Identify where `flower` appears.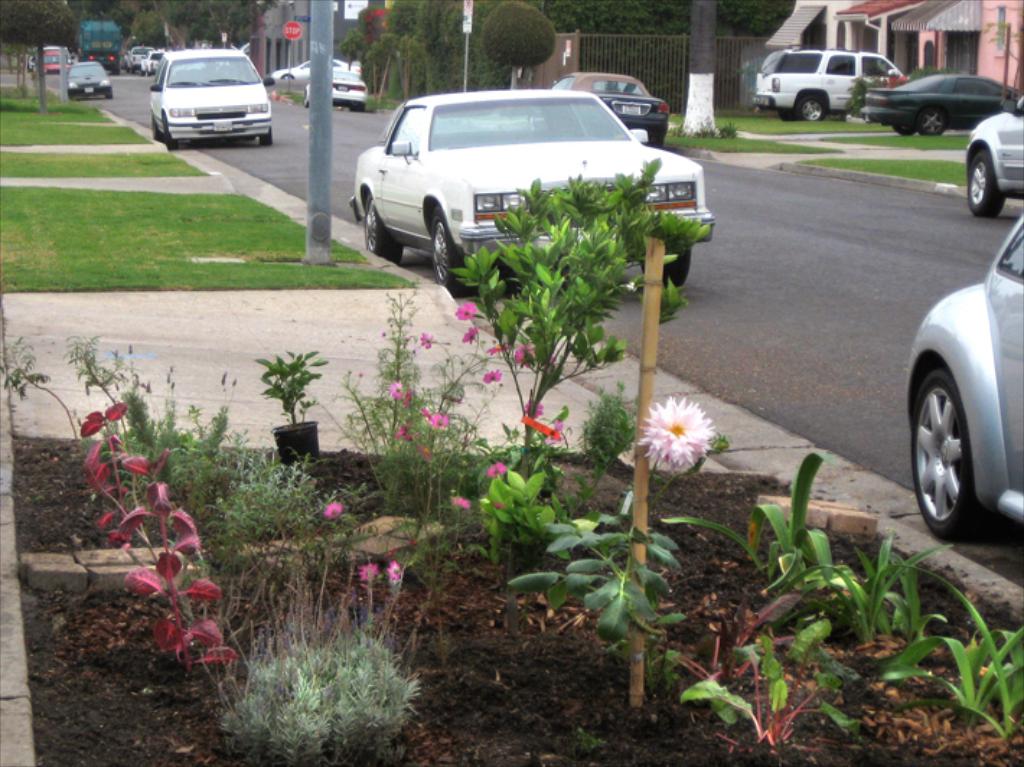
Appears at bbox(433, 414, 453, 431).
